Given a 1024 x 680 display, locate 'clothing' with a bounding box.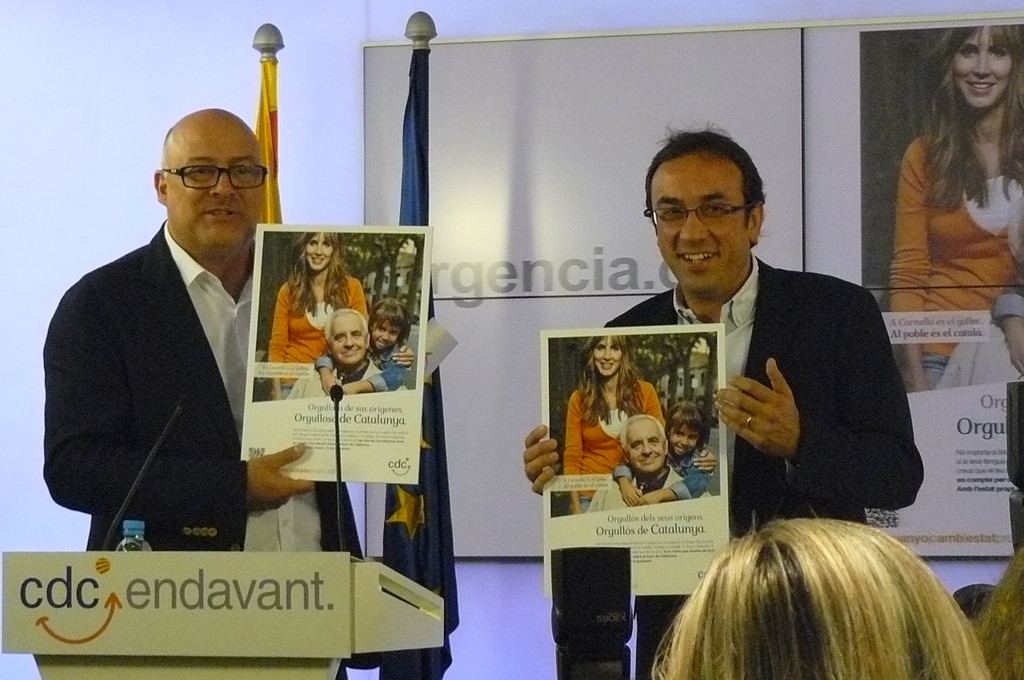
Located: bbox=(366, 353, 399, 382).
